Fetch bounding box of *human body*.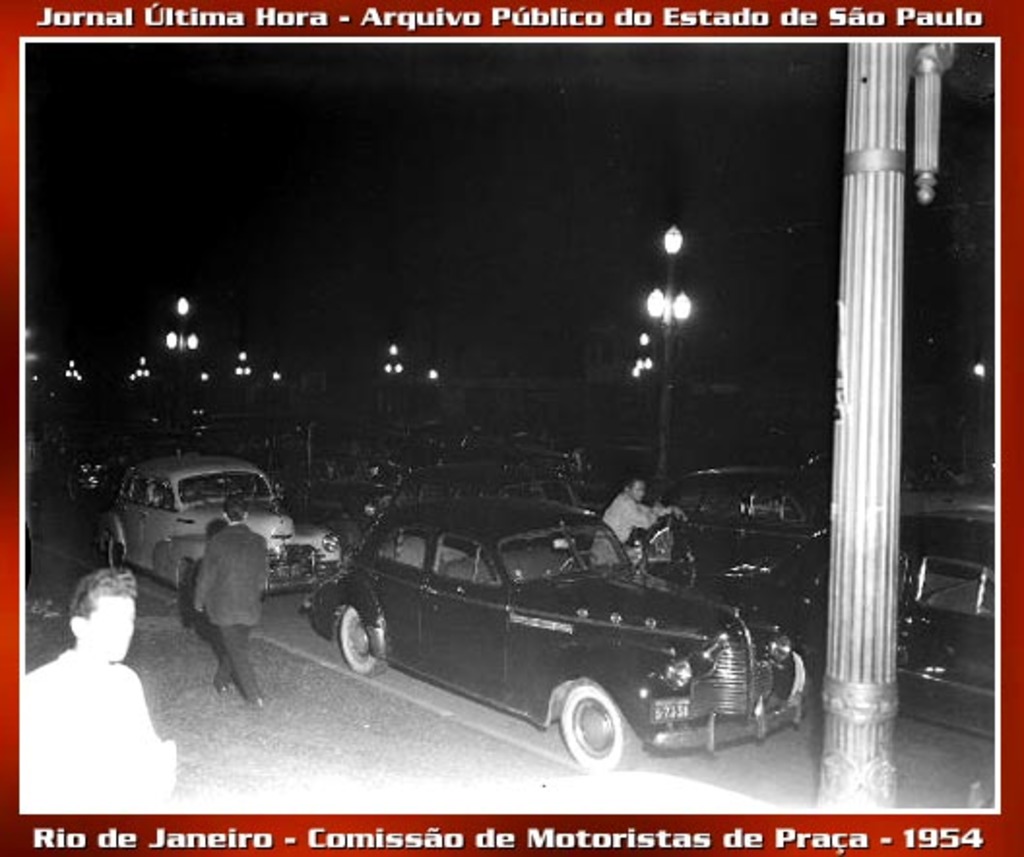
Bbox: (left=192, top=496, right=270, bottom=702).
